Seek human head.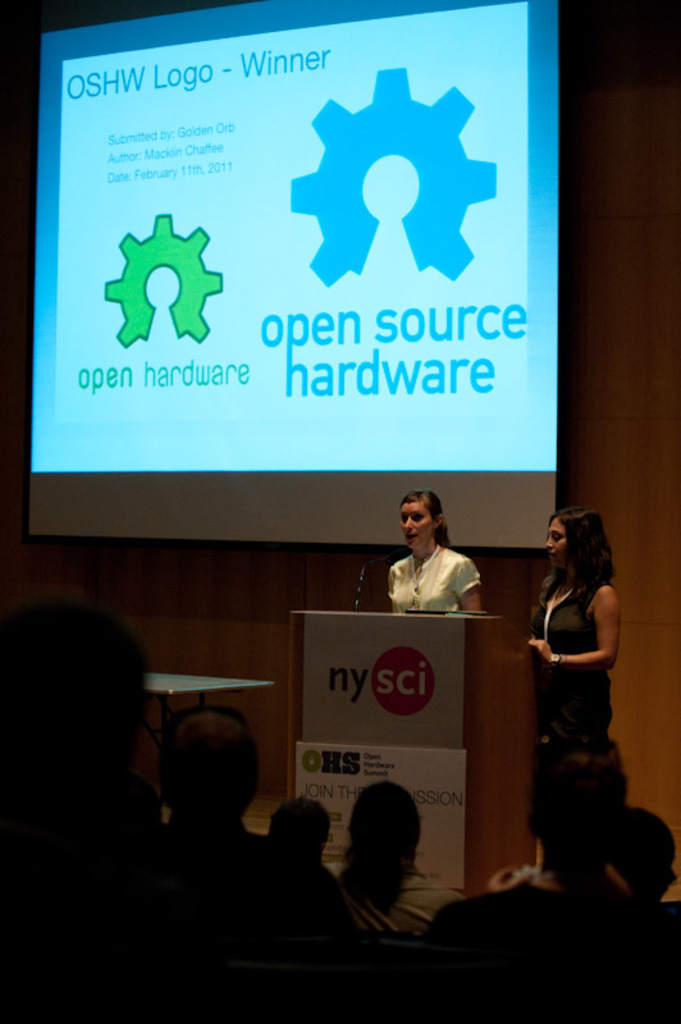
<bbox>543, 507, 608, 580</bbox>.
